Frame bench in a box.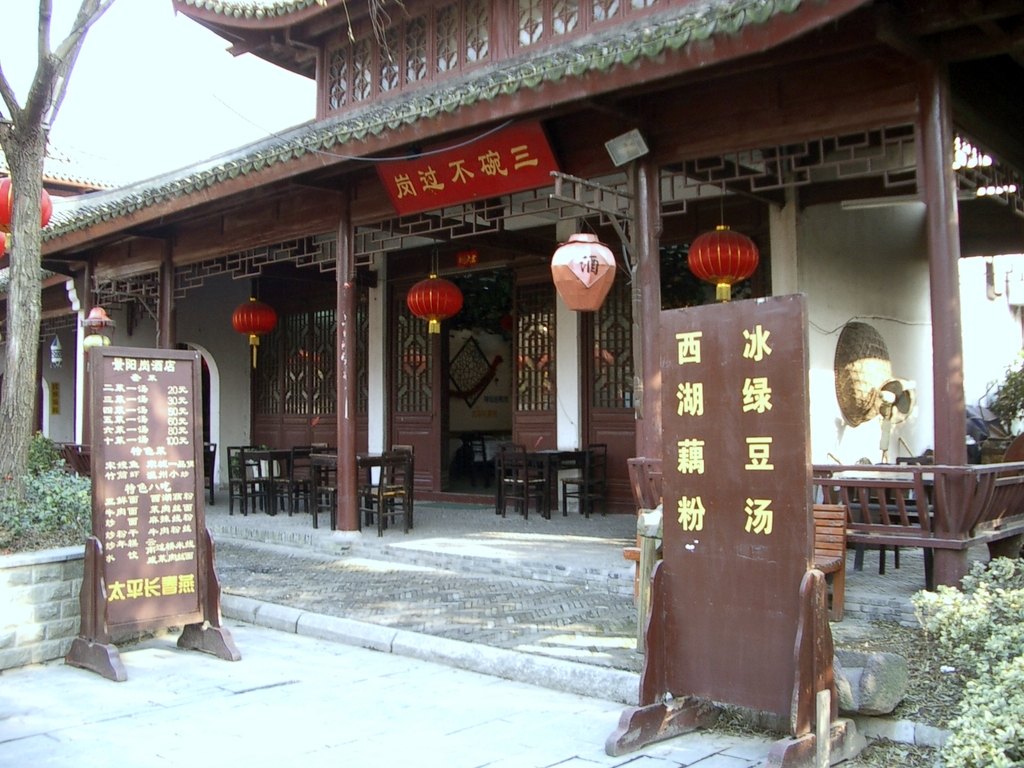
bbox=(621, 498, 844, 621).
